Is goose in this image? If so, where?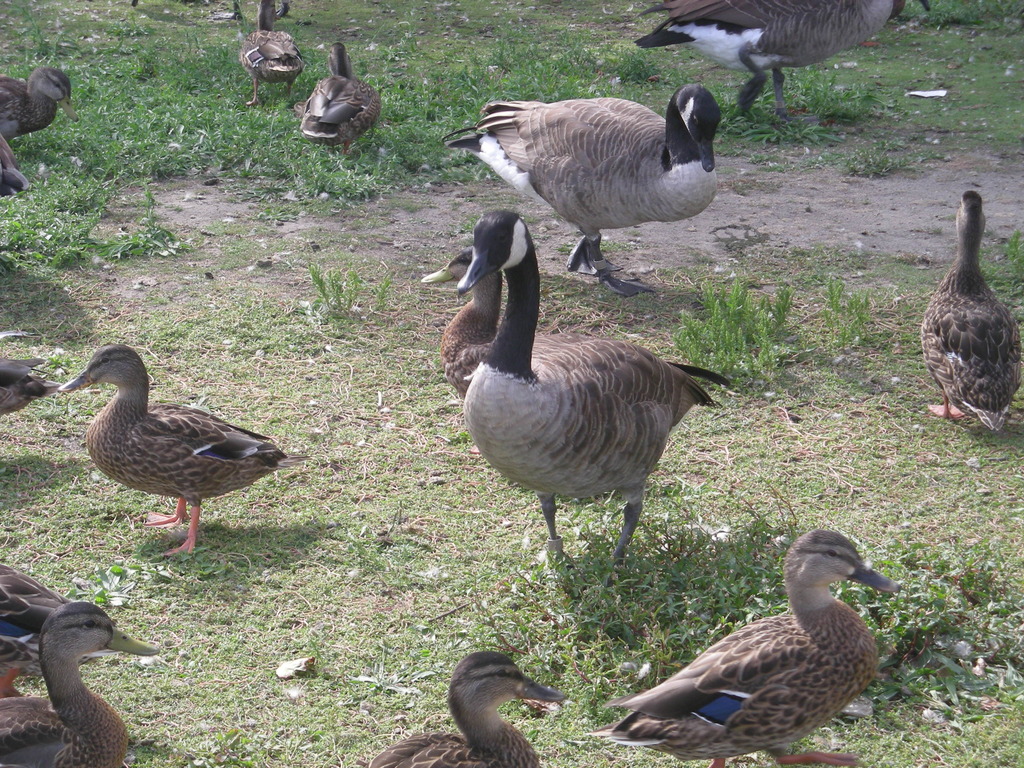
Yes, at bbox=[919, 189, 1023, 431].
